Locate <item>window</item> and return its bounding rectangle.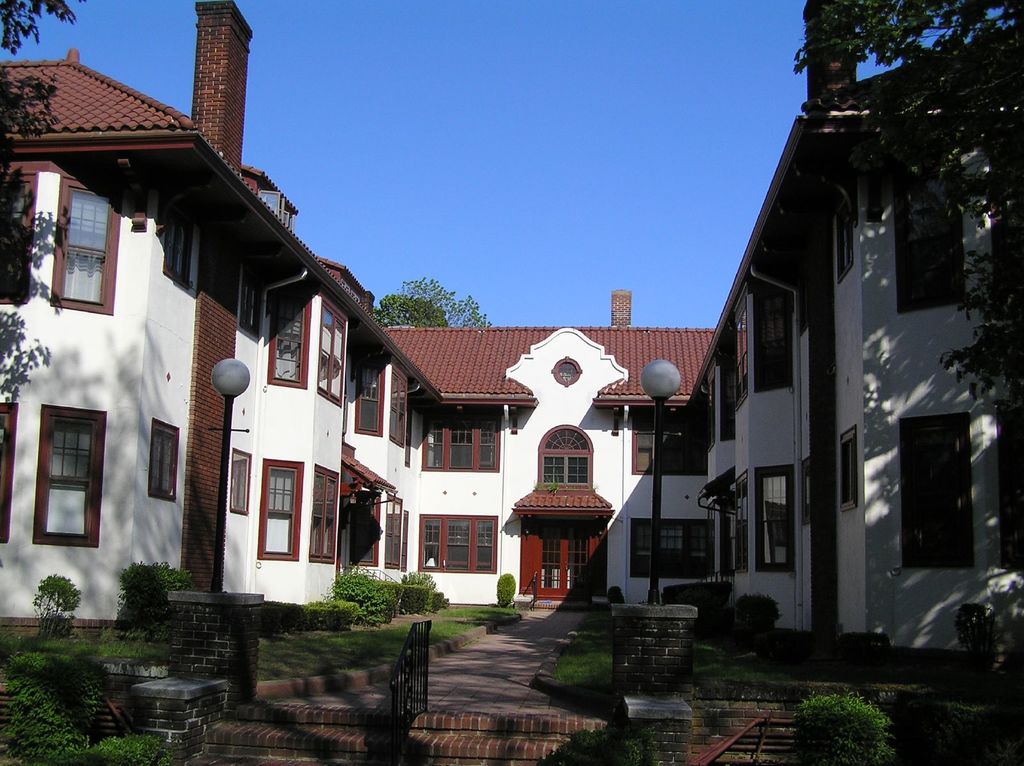
box=[423, 407, 498, 477].
